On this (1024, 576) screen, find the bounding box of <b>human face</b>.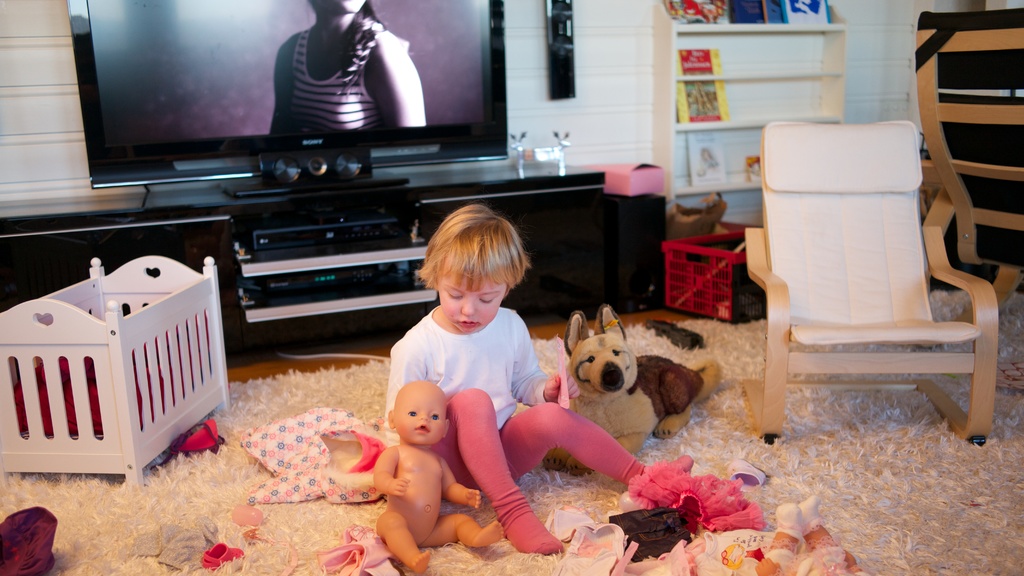
Bounding box: 399, 381, 450, 443.
